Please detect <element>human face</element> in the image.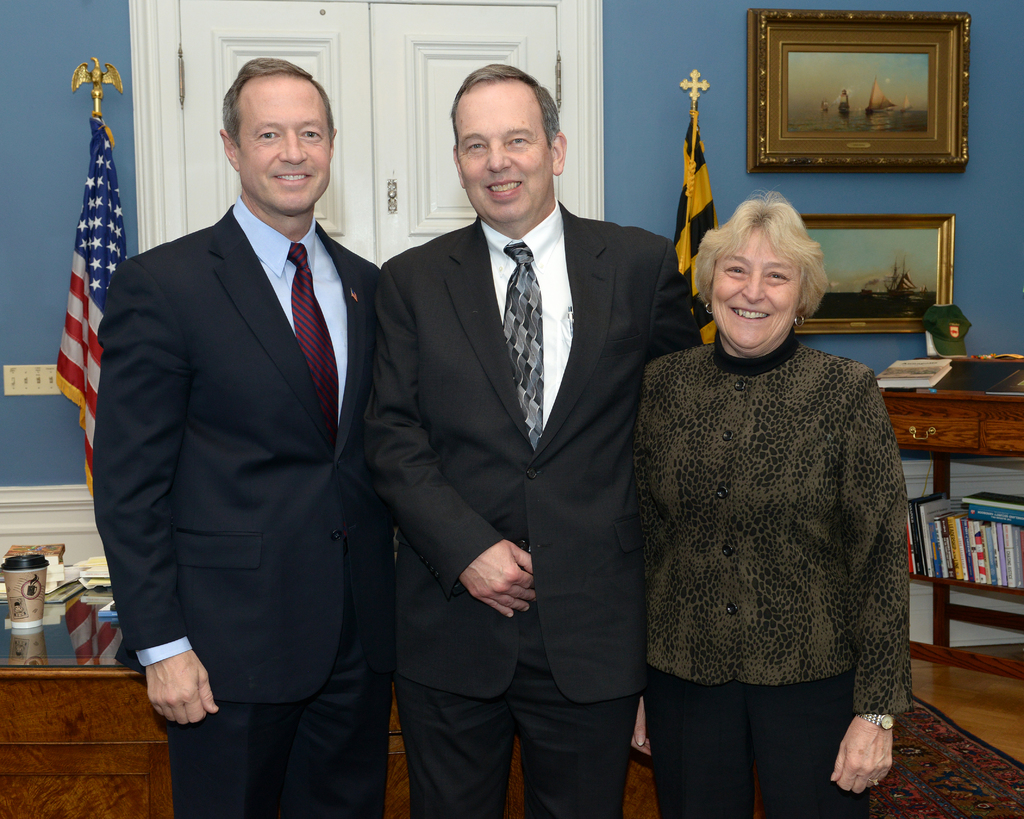
box=[714, 234, 794, 347].
